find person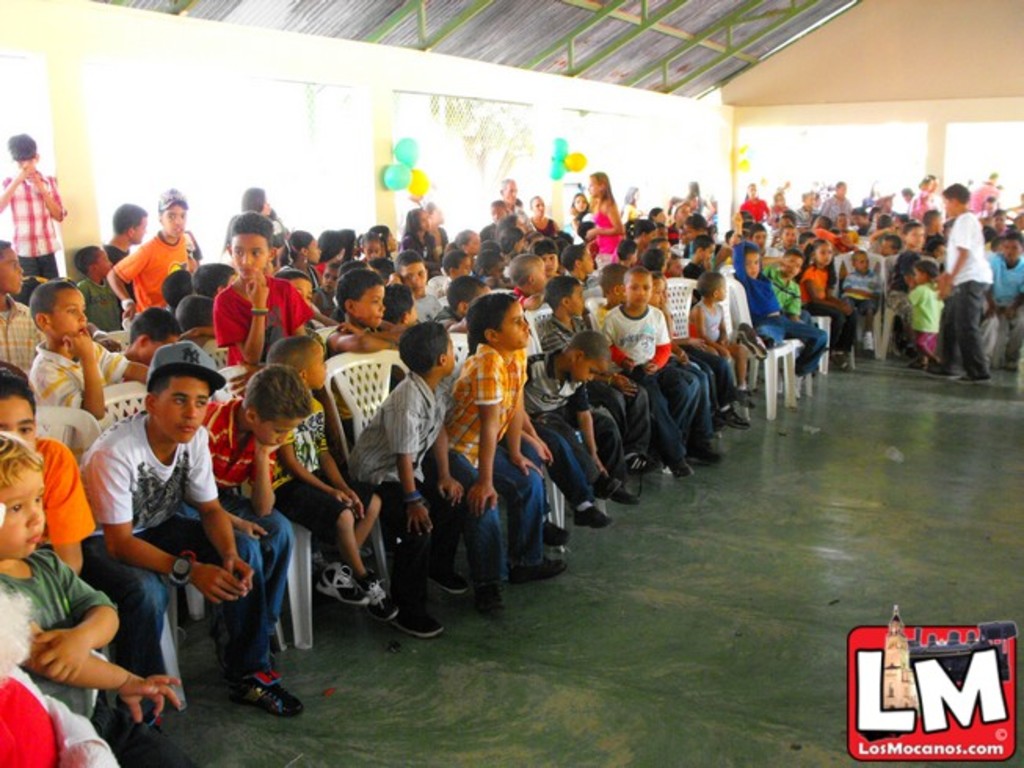
BBox(107, 204, 155, 277)
